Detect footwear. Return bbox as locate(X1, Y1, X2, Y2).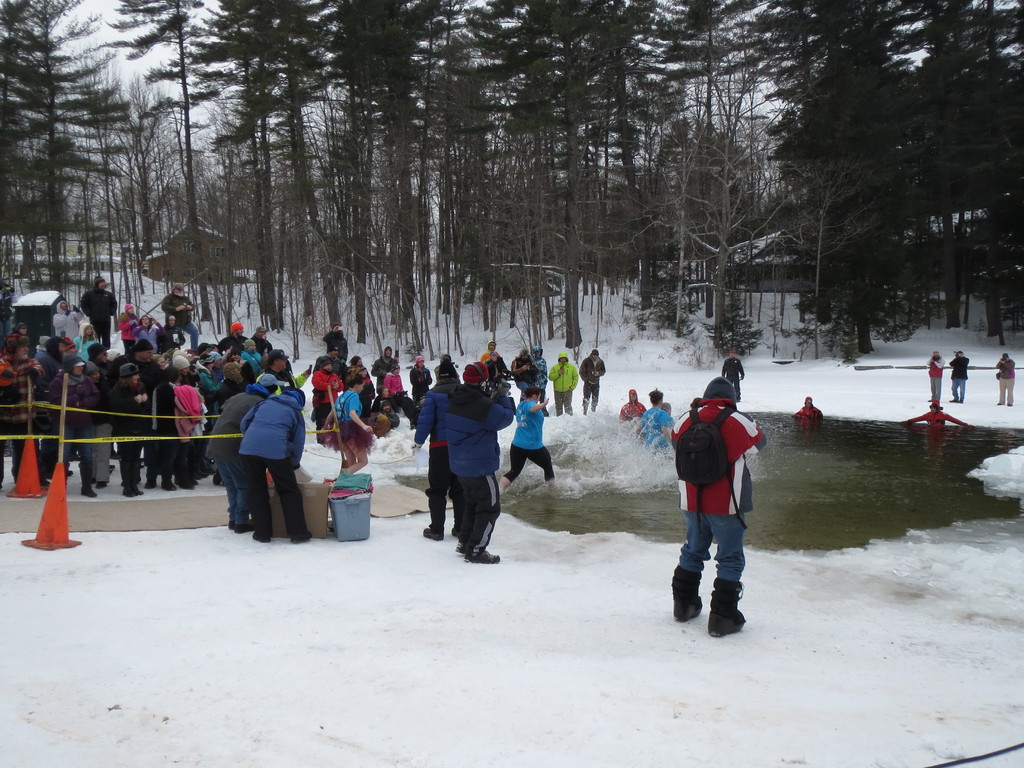
locate(423, 525, 442, 540).
